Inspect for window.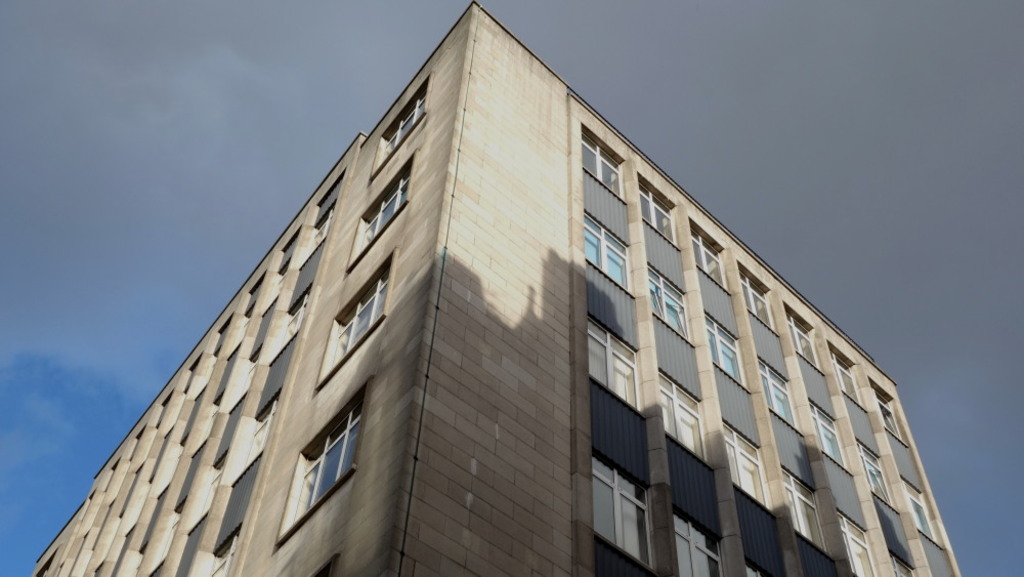
Inspection: detection(584, 132, 628, 199).
